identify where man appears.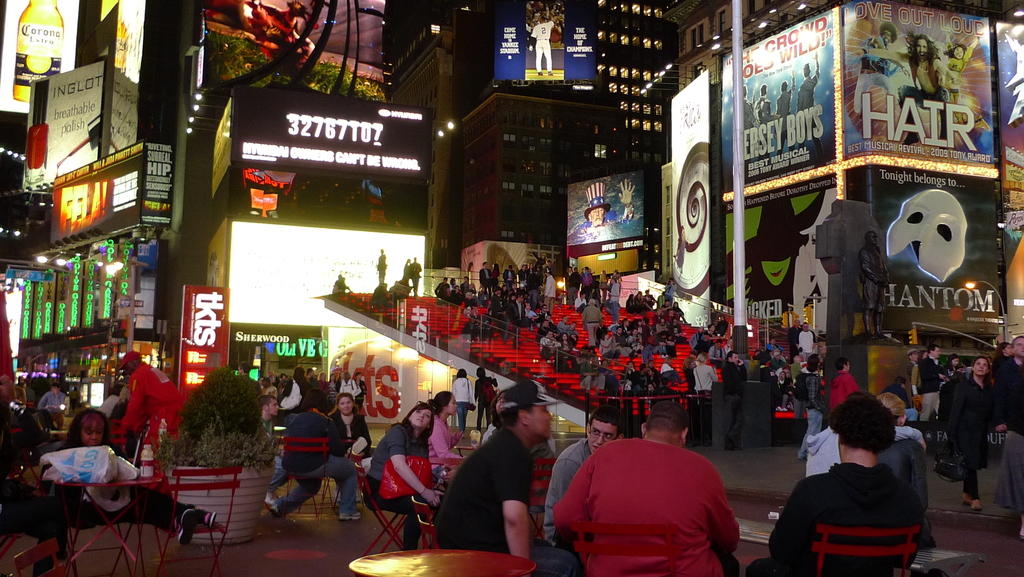
Appears at region(547, 407, 623, 547).
